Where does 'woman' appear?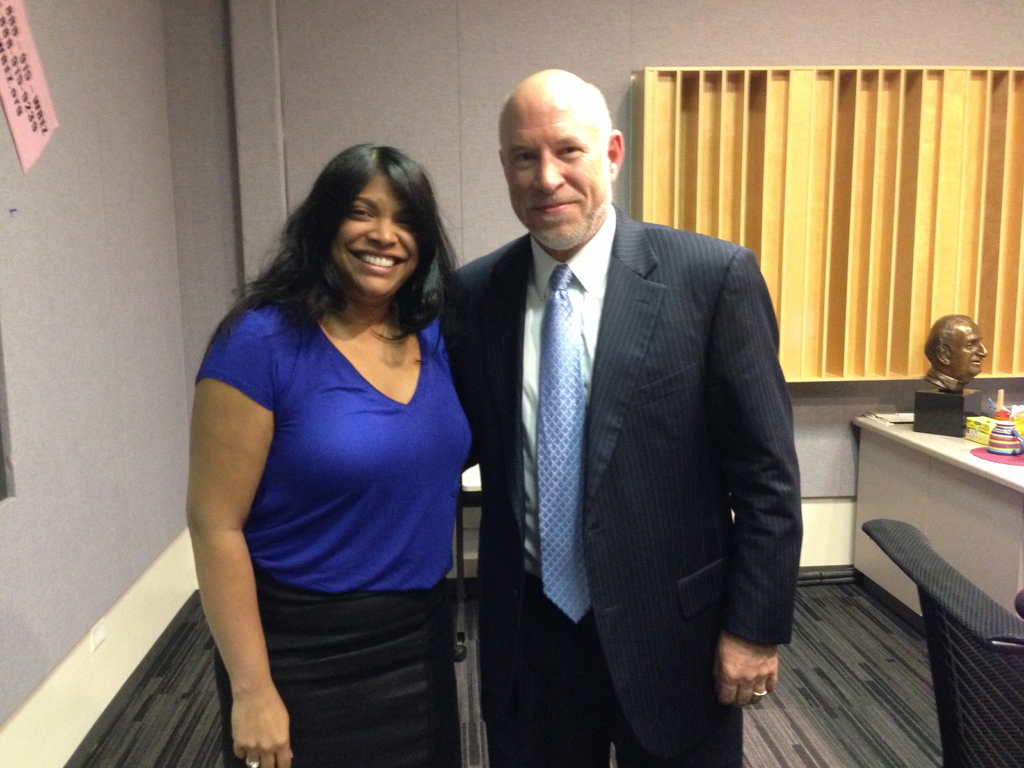
Appears at {"left": 183, "top": 125, "right": 490, "bottom": 762}.
